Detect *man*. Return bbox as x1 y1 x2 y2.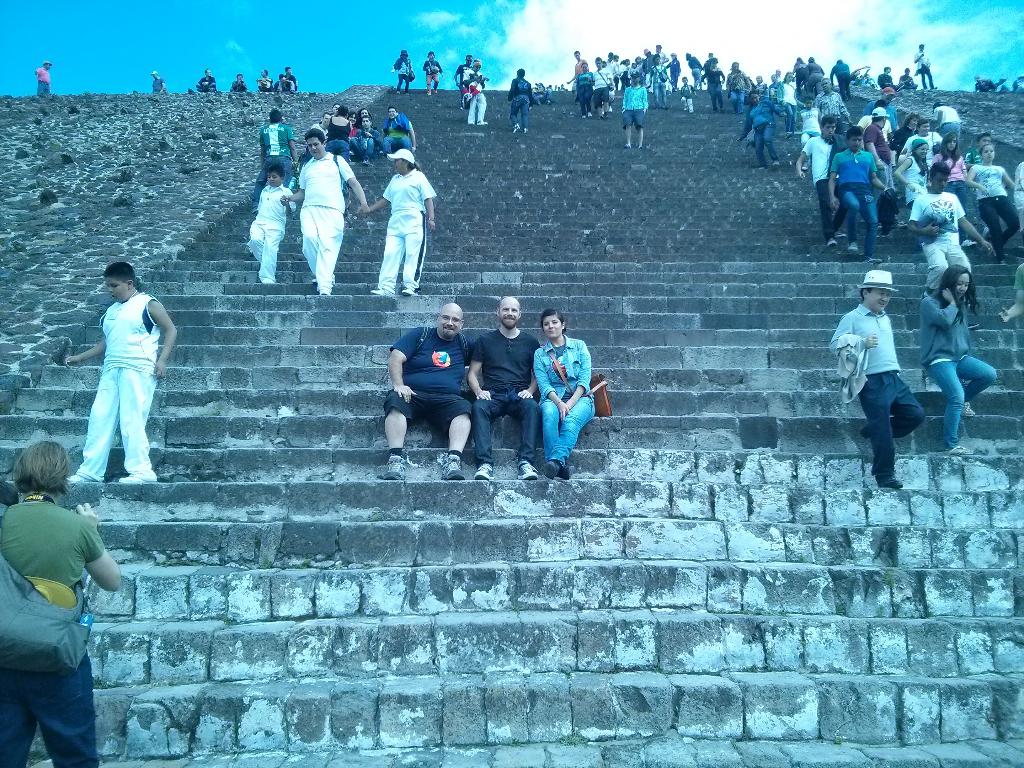
153 70 166 92.
